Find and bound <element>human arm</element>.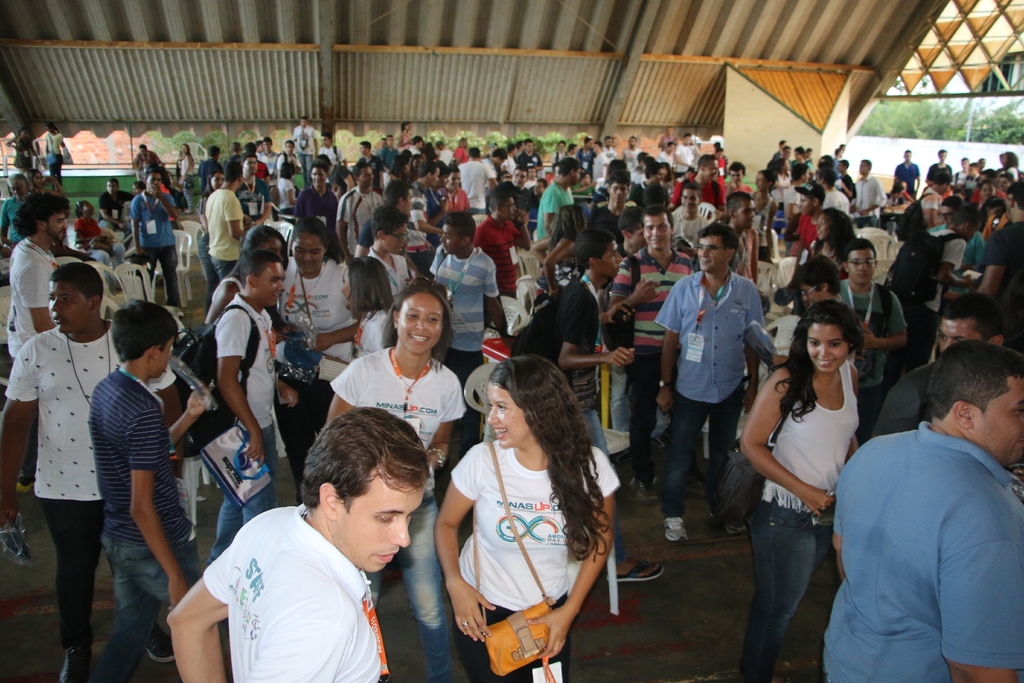
Bound: box(471, 220, 489, 257).
